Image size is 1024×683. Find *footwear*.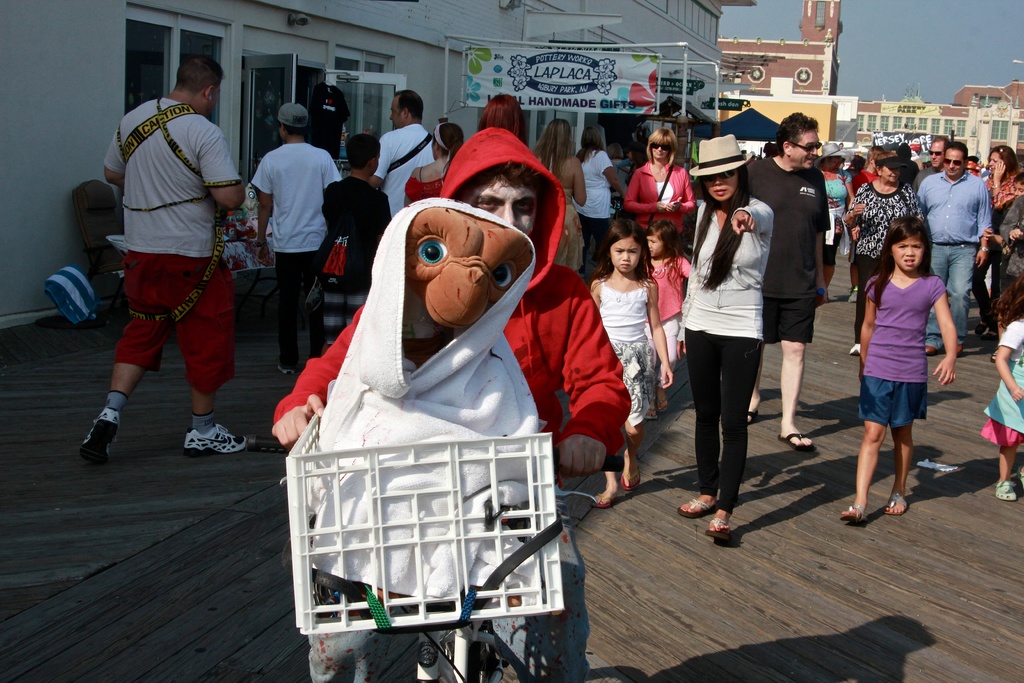
(x1=677, y1=497, x2=720, y2=518).
